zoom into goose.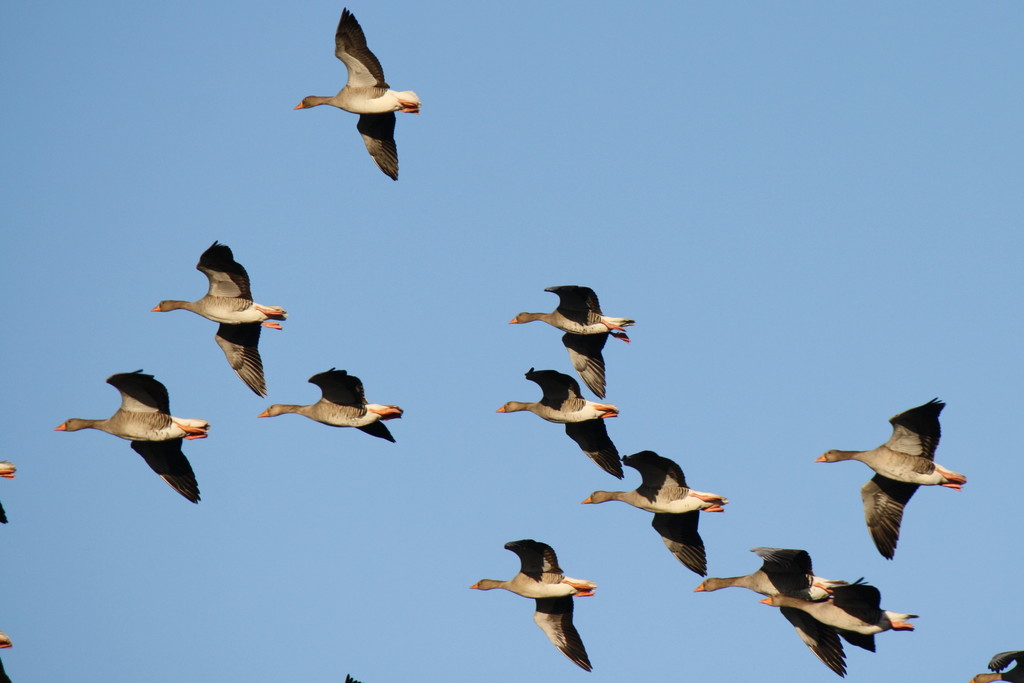
Zoom target: 291 6 426 183.
